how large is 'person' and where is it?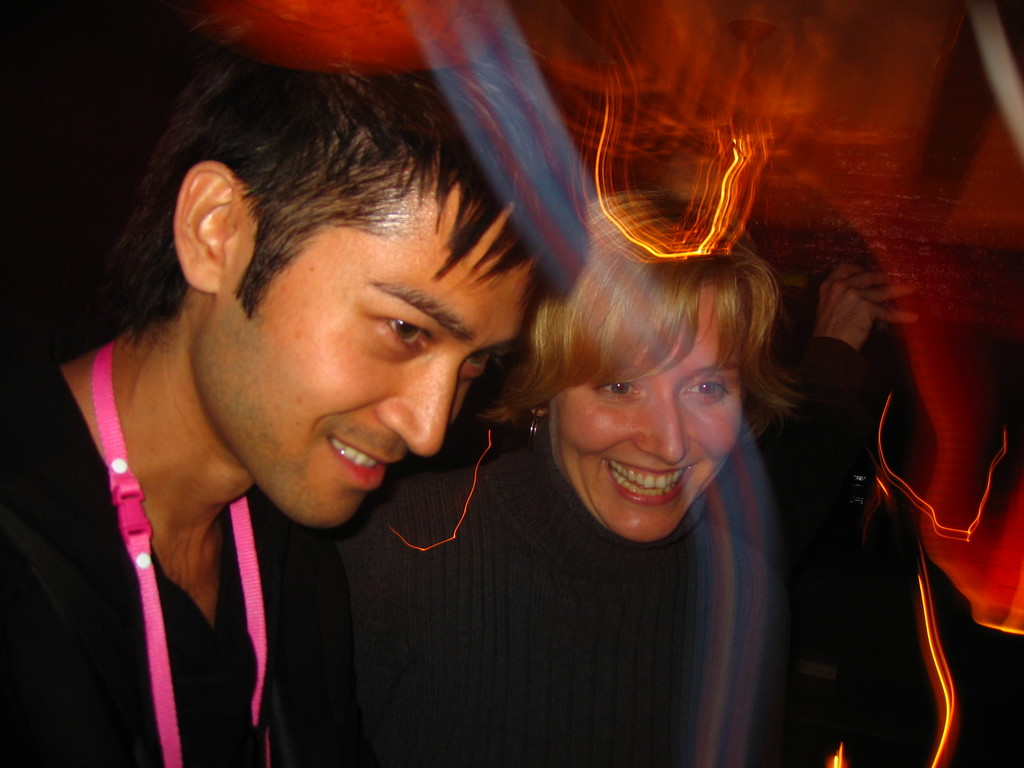
Bounding box: {"left": 310, "top": 217, "right": 924, "bottom": 767}.
